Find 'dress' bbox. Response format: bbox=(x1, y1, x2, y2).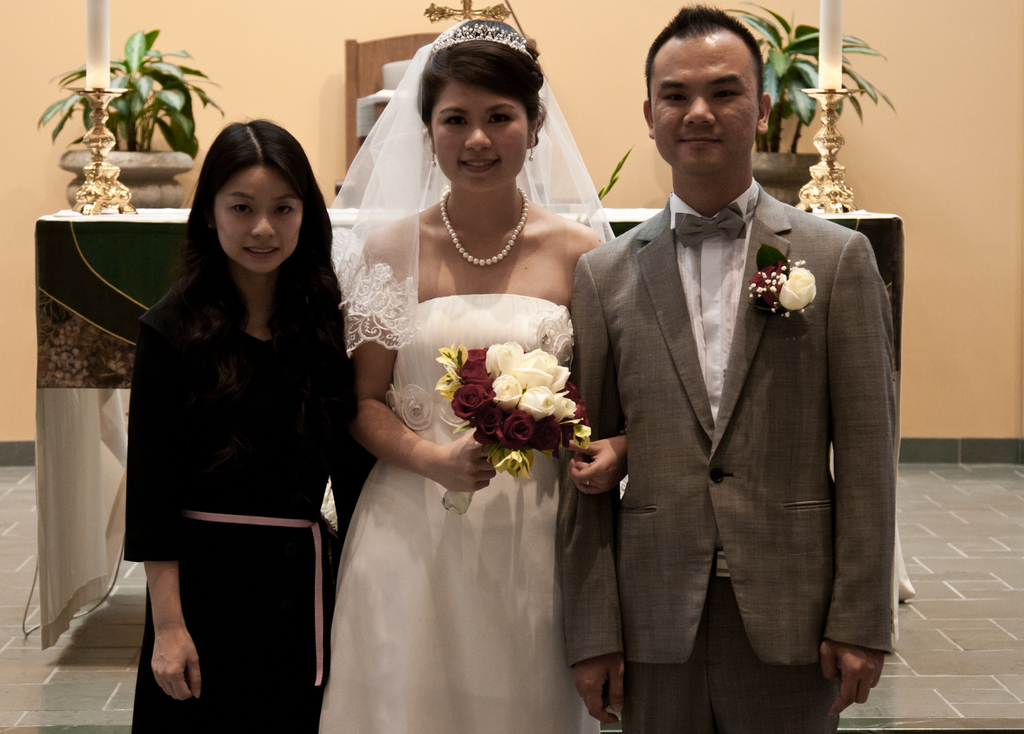
bbox=(123, 273, 372, 733).
